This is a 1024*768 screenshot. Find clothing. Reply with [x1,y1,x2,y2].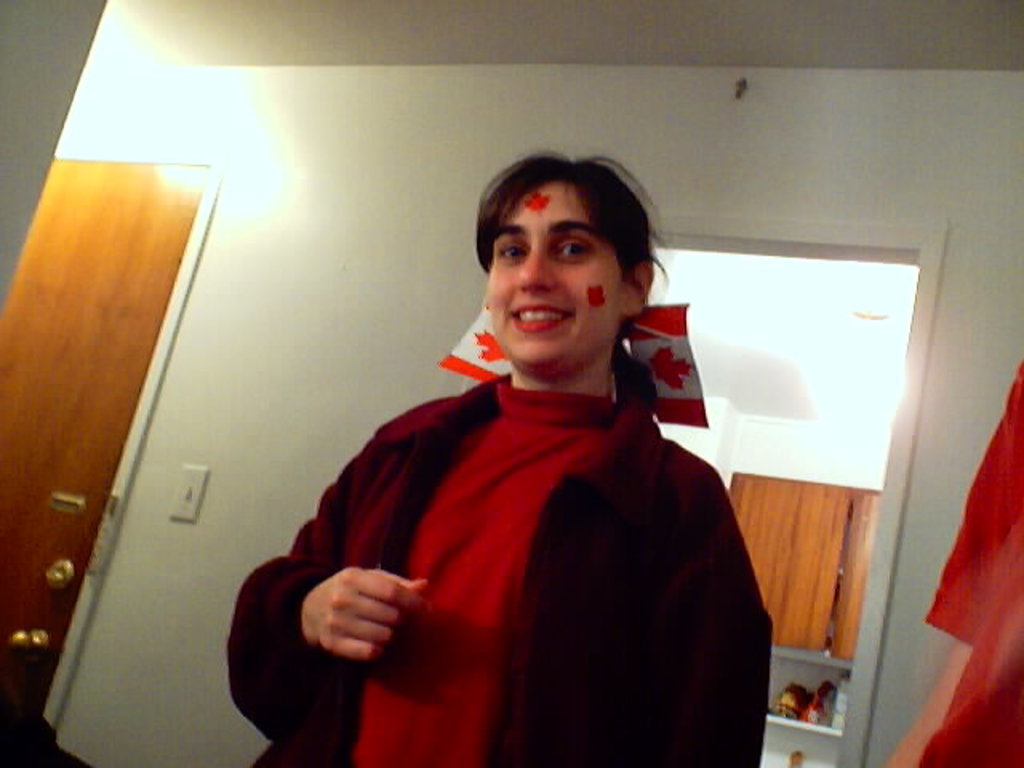
[258,299,757,755].
